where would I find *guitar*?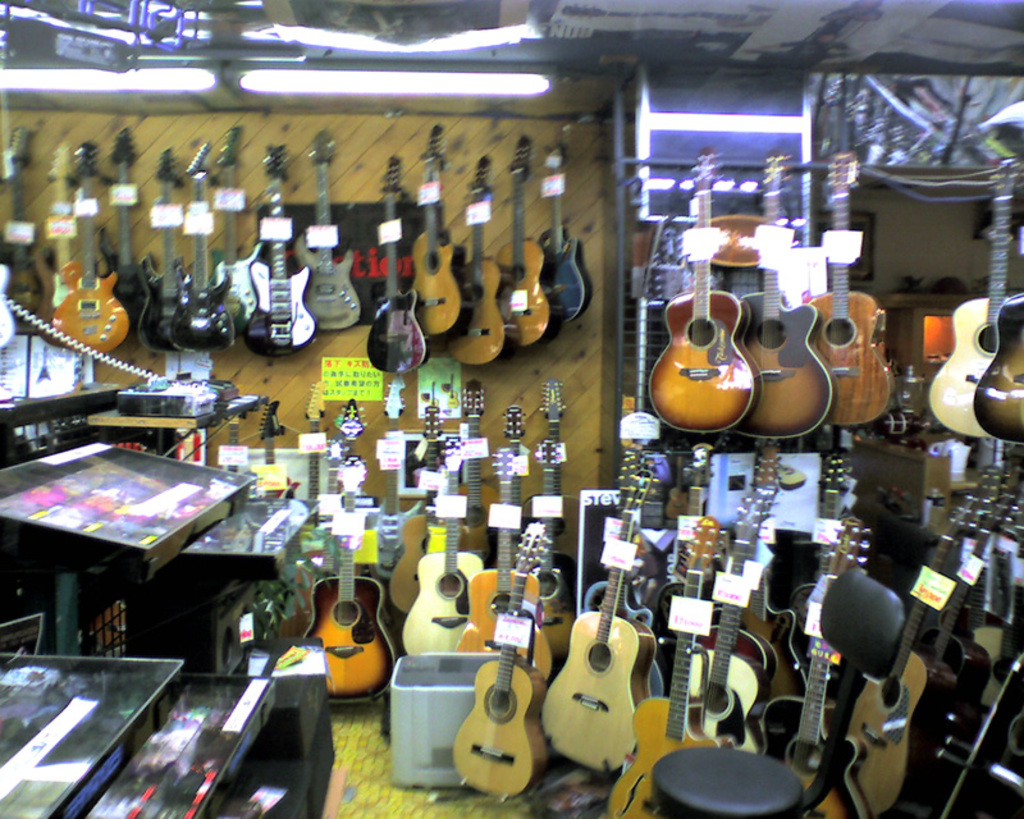
At (left=204, top=118, right=257, bottom=334).
